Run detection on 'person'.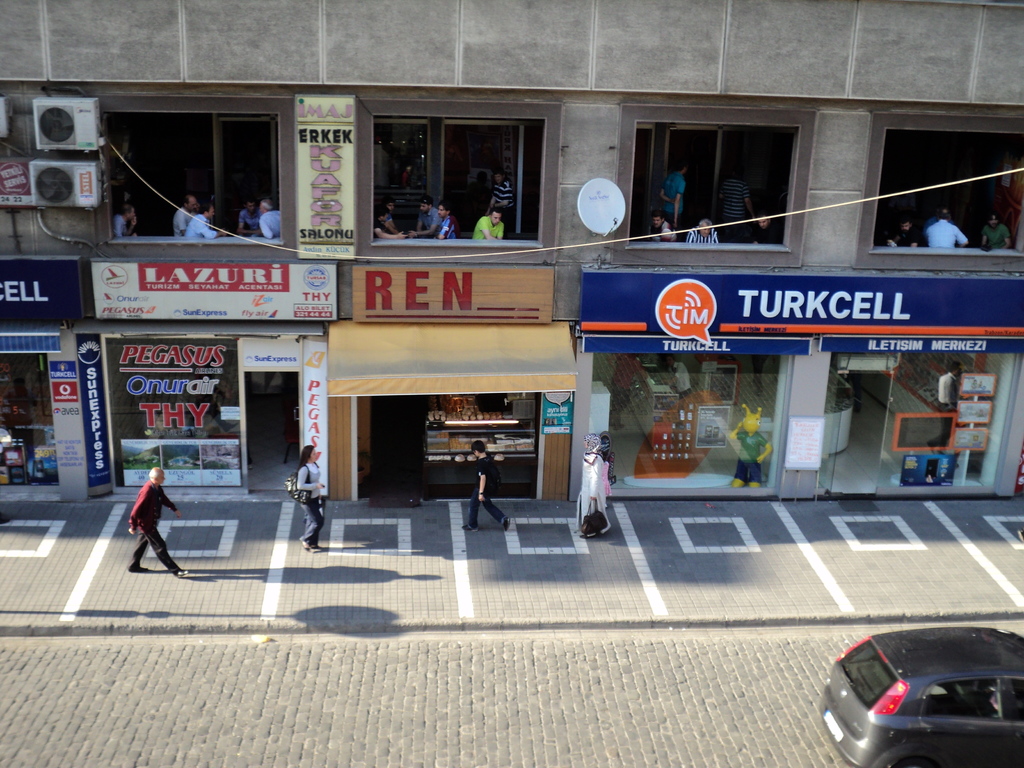
Result: 924/362/961/459.
